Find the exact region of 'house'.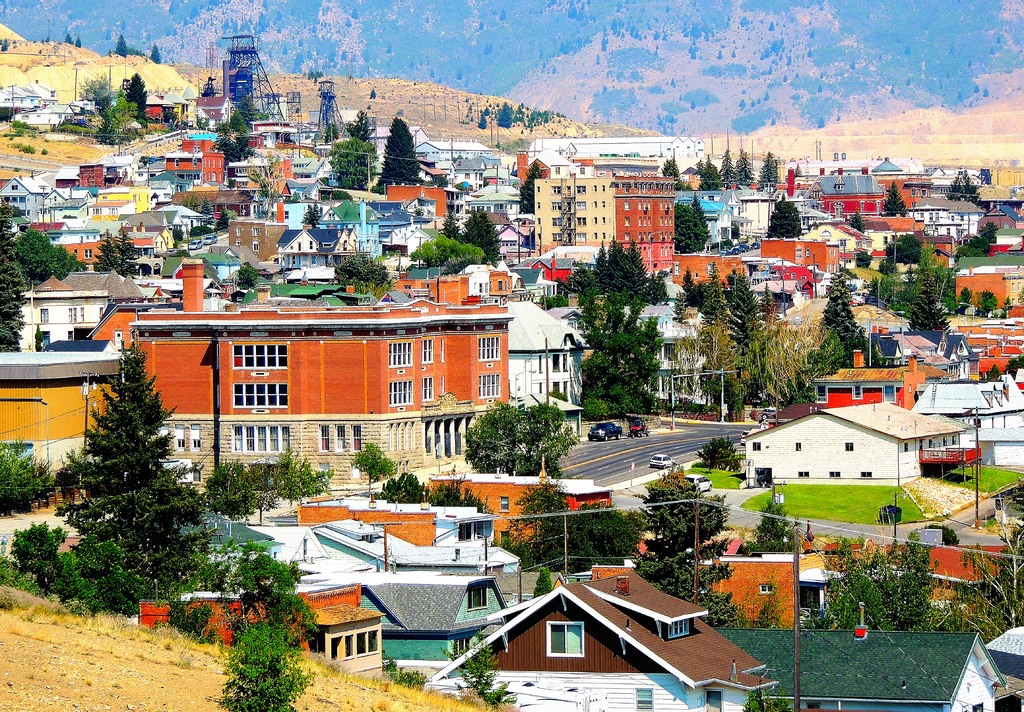
Exact region: (x1=363, y1=268, x2=433, y2=281).
